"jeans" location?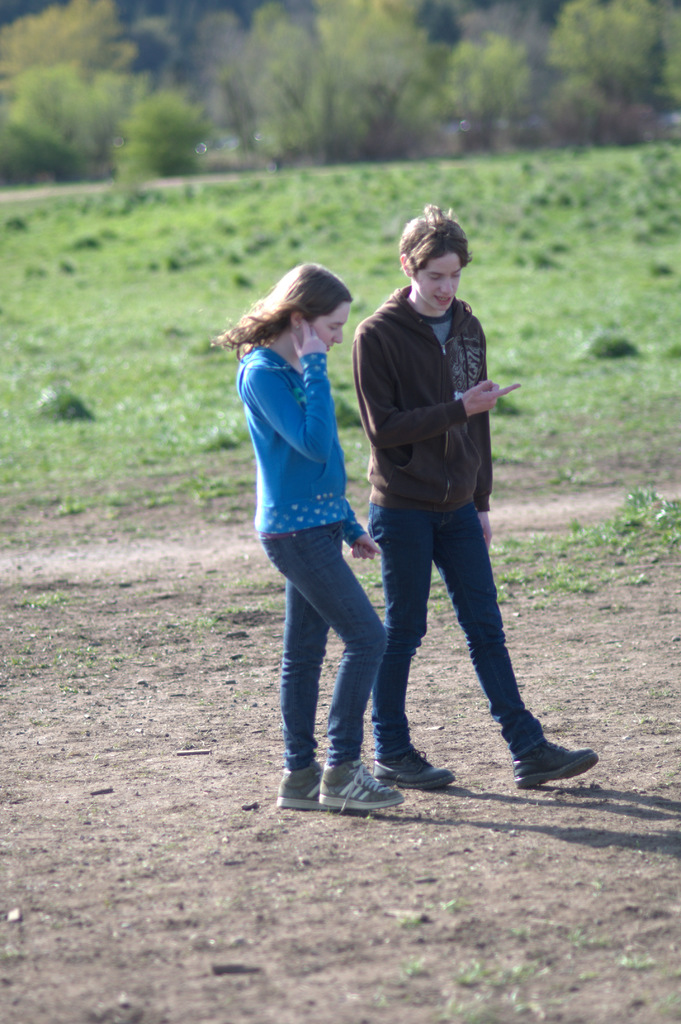
x1=257 y1=540 x2=385 y2=769
